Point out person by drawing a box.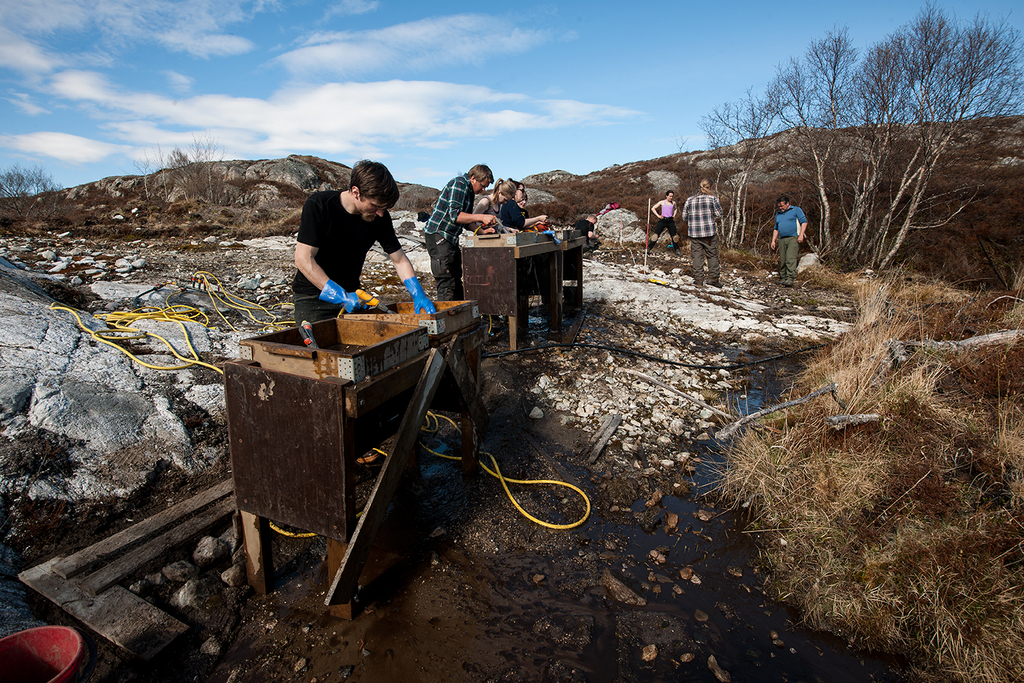
crop(767, 193, 806, 286).
